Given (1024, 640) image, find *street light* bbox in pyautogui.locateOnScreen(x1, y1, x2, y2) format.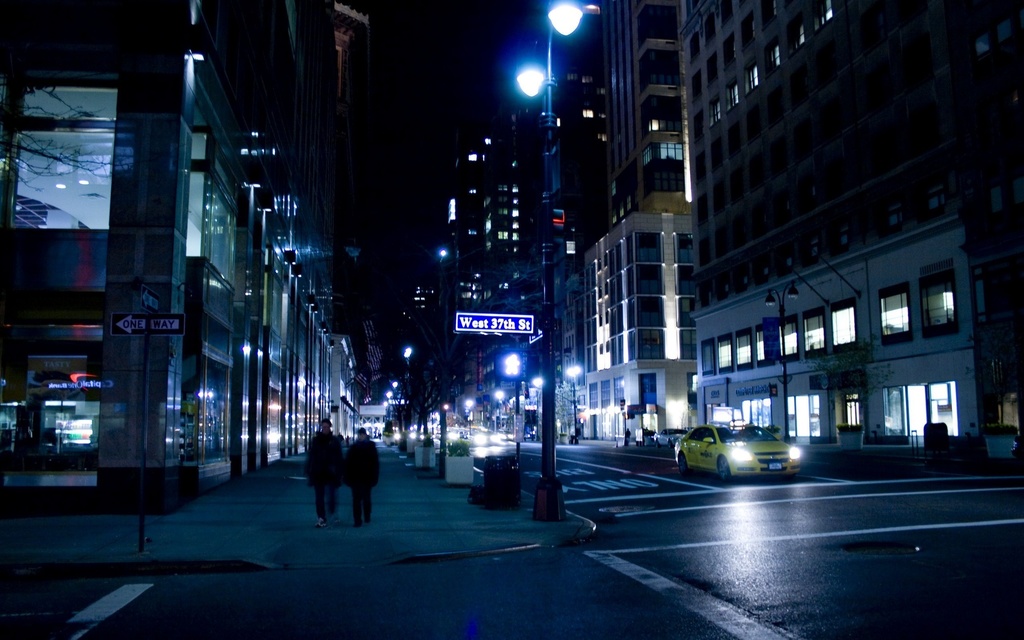
pyautogui.locateOnScreen(383, 399, 388, 408).
